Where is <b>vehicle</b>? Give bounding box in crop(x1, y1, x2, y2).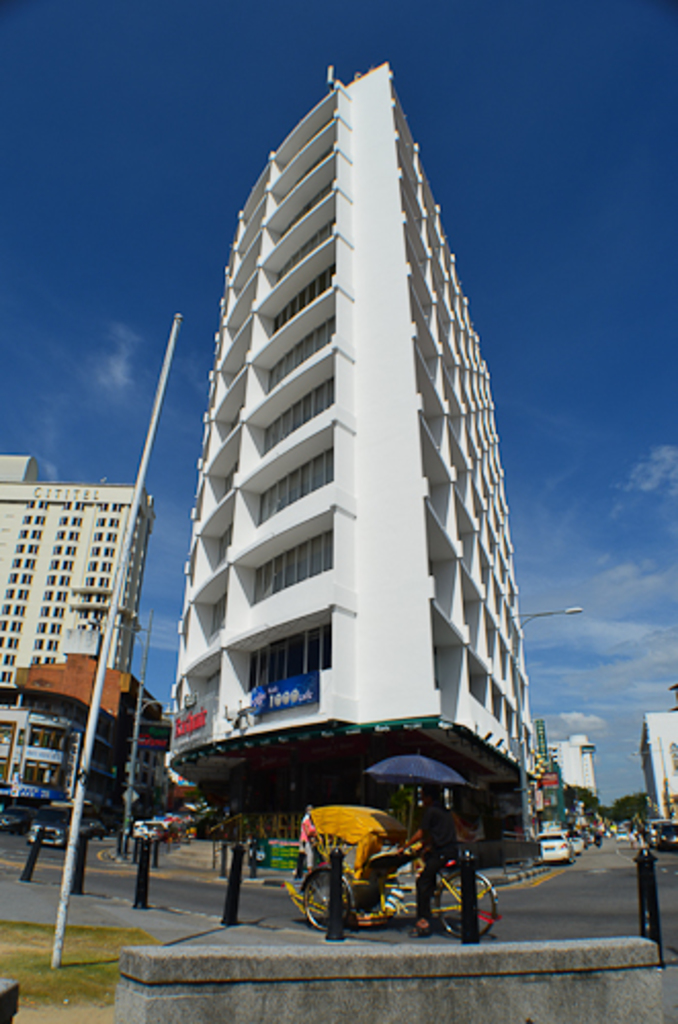
crop(617, 829, 635, 842).
